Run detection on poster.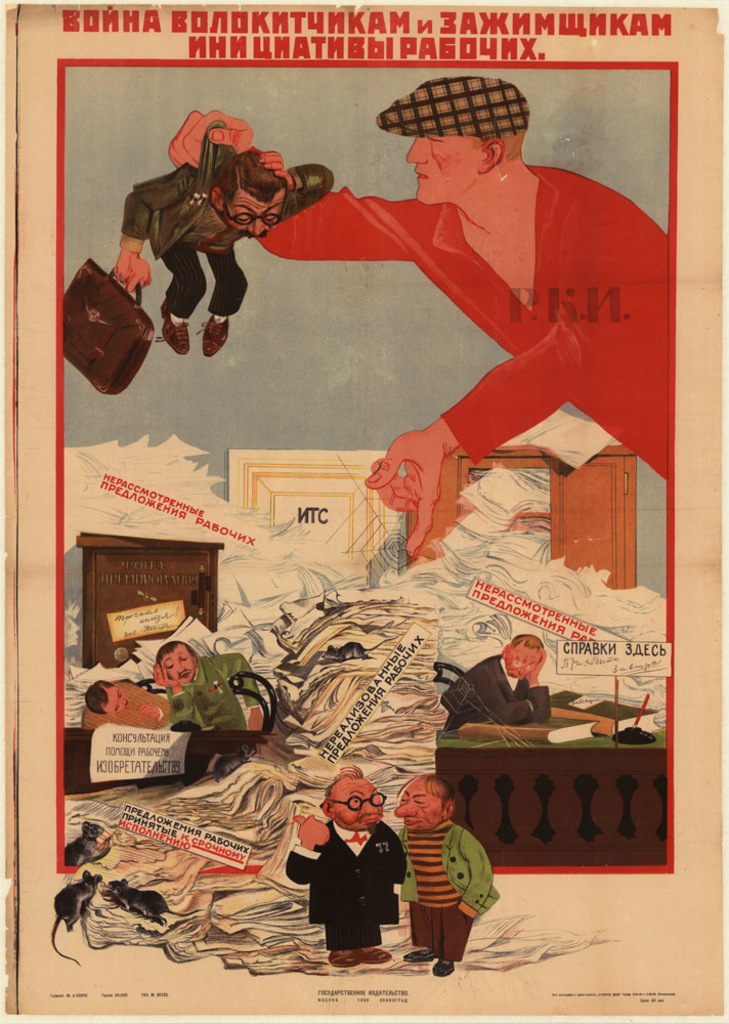
Result: [left=10, top=0, right=722, bottom=1023].
